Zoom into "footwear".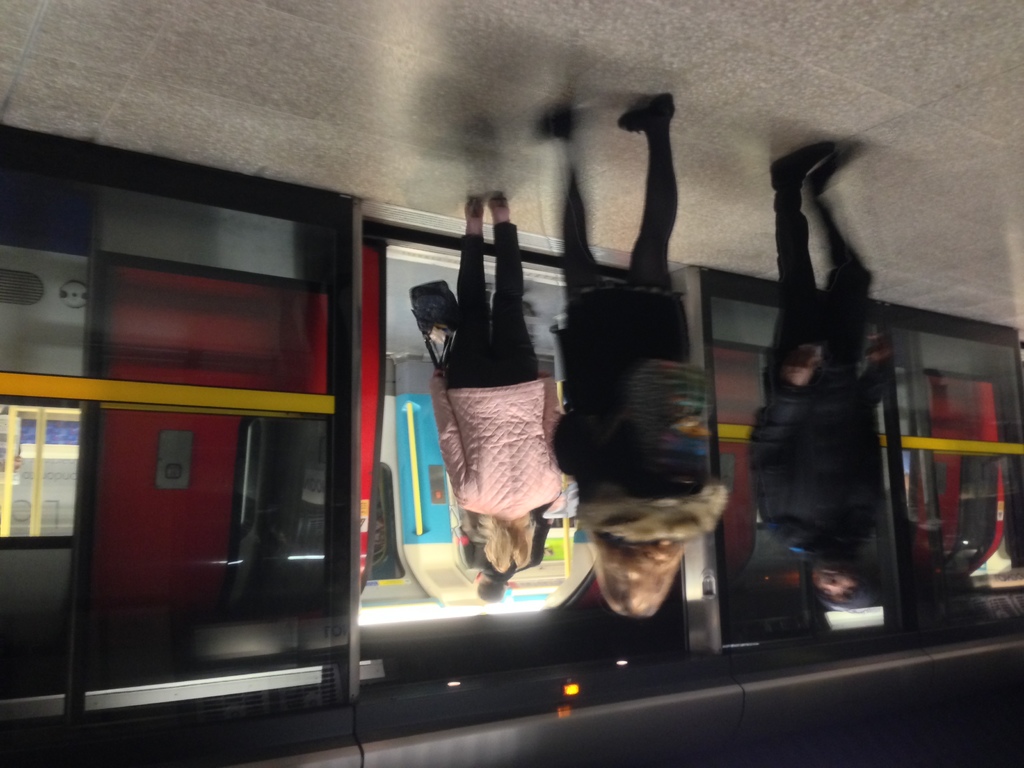
Zoom target: [x1=530, y1=108, x2=583, y2=143].
